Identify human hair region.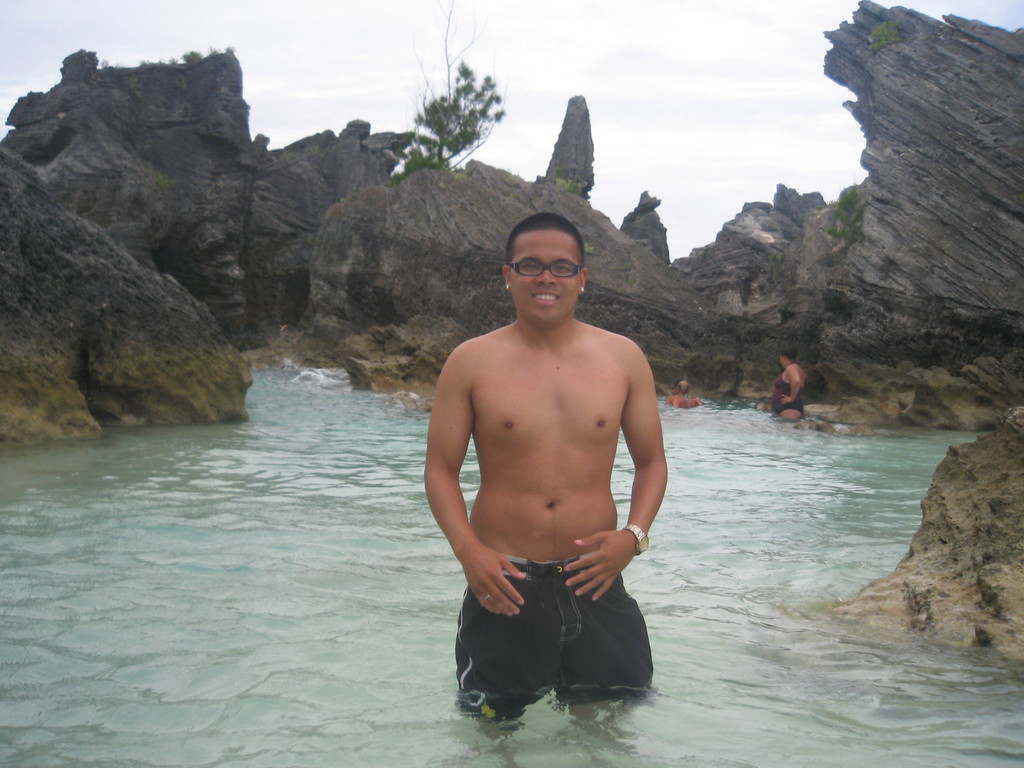
Region: select_region(781, 344, 797, 362).
